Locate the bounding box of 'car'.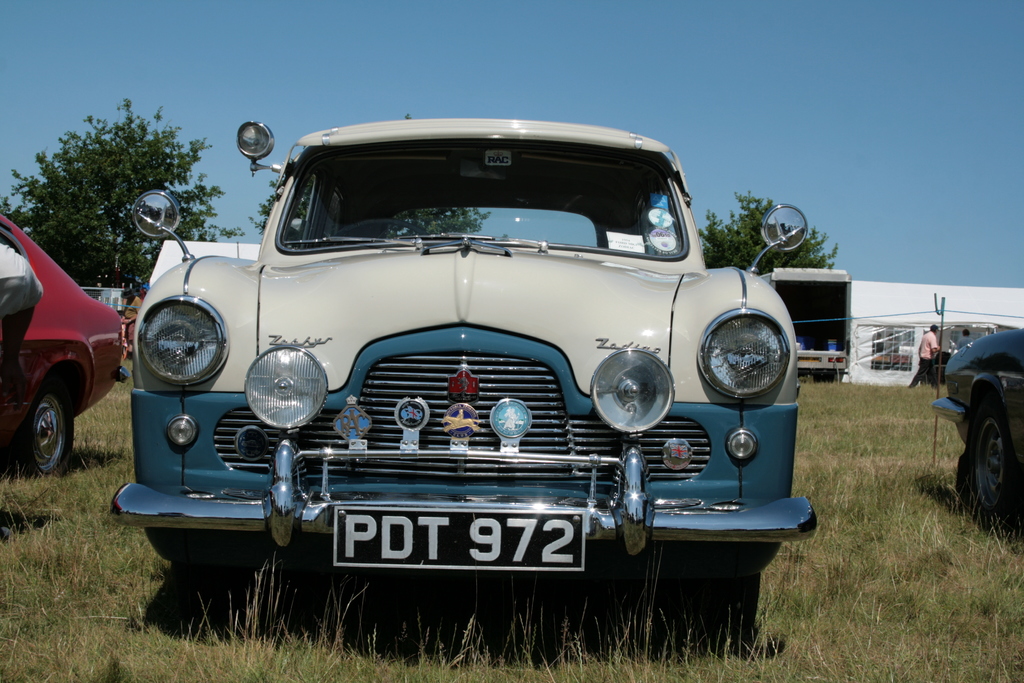
Bounding box: 103/112/823/652.
